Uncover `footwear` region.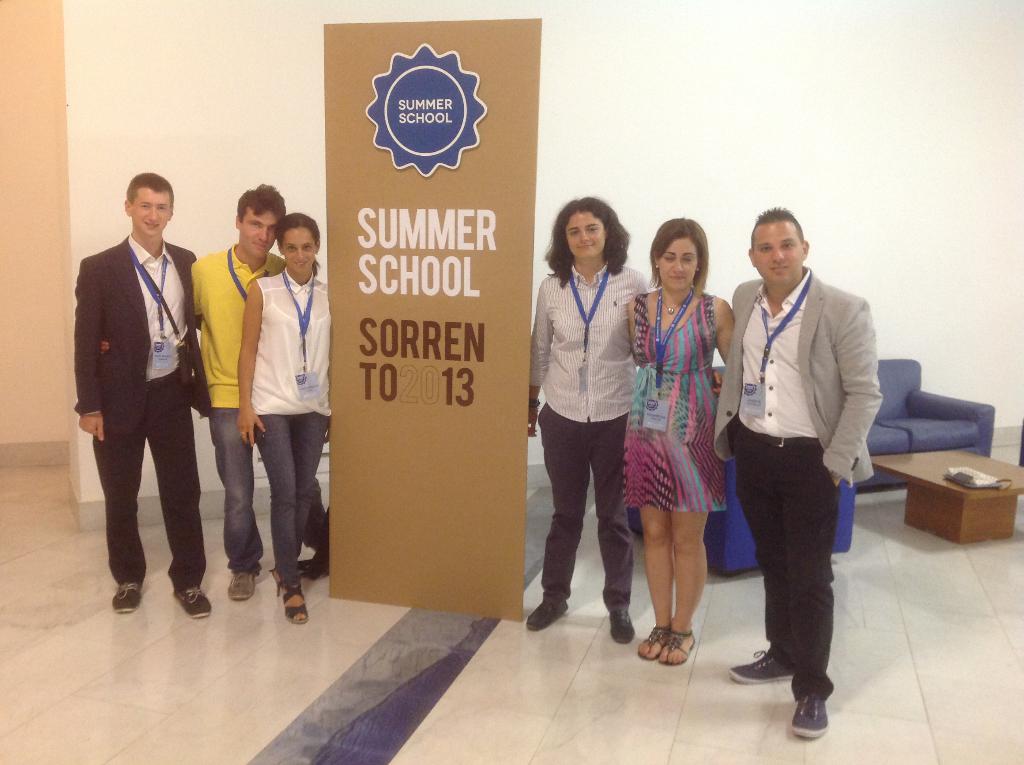
Uncovered: [left=272, top=567, right=310, bottom=622].
